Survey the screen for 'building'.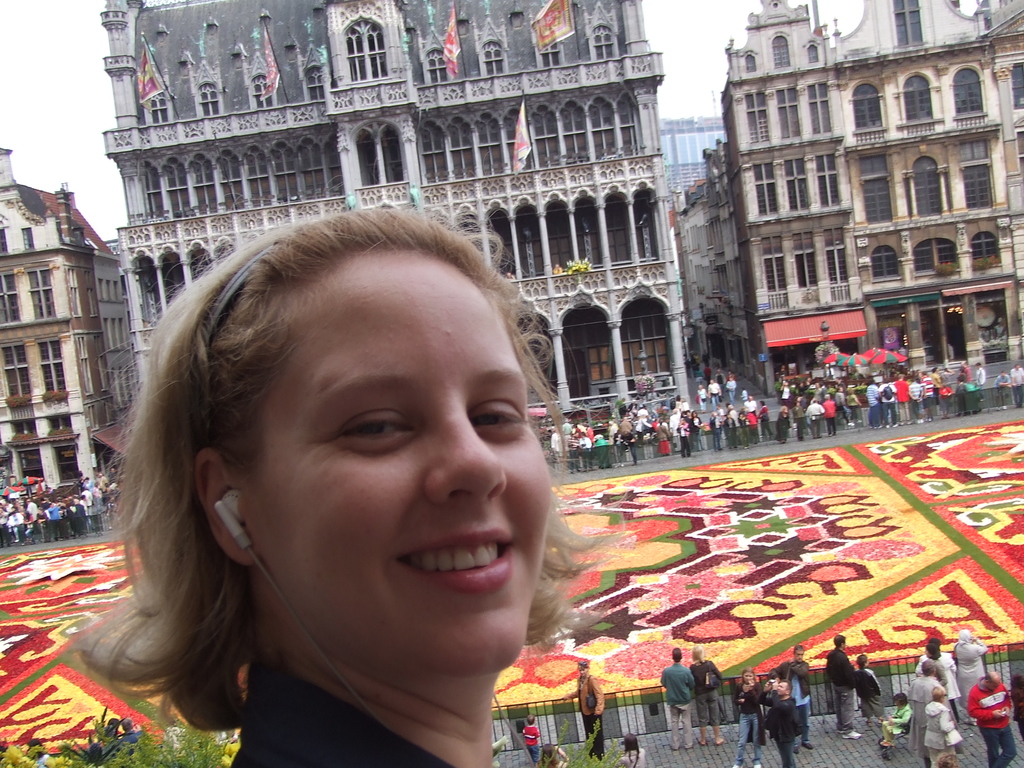
Survey found: box(0, 142, 142, 509).
